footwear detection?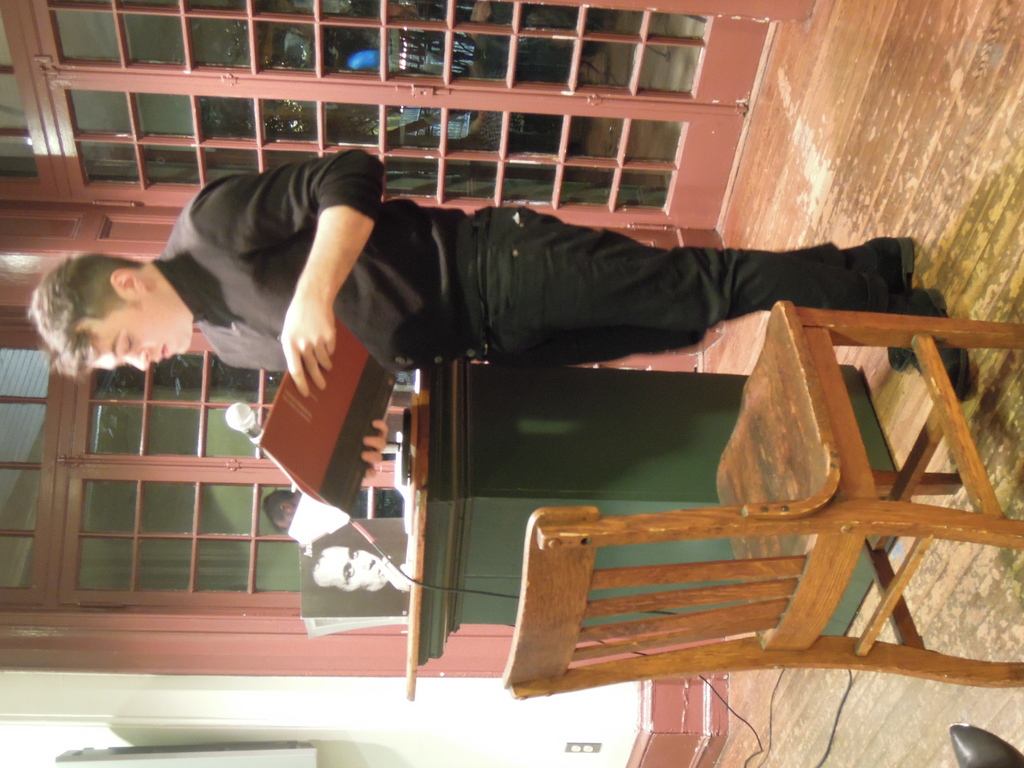
Rect(937, 297, 970, 396)
